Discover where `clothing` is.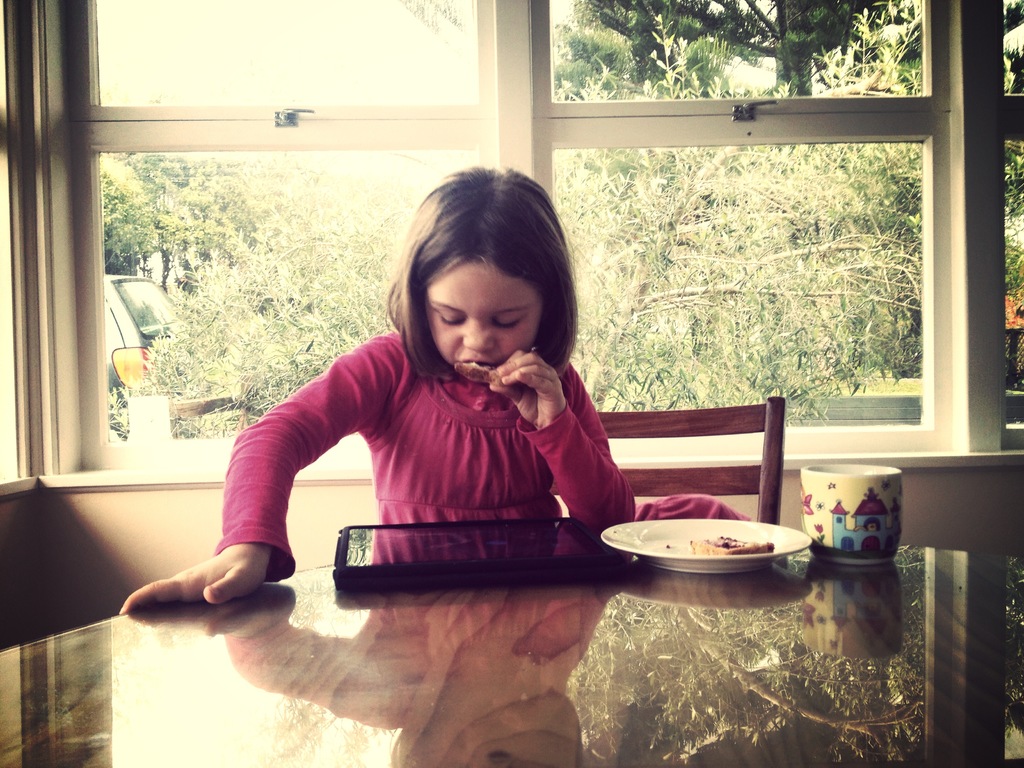
Discovered at <bbox>231, 335, 692, 595</bbox>.
